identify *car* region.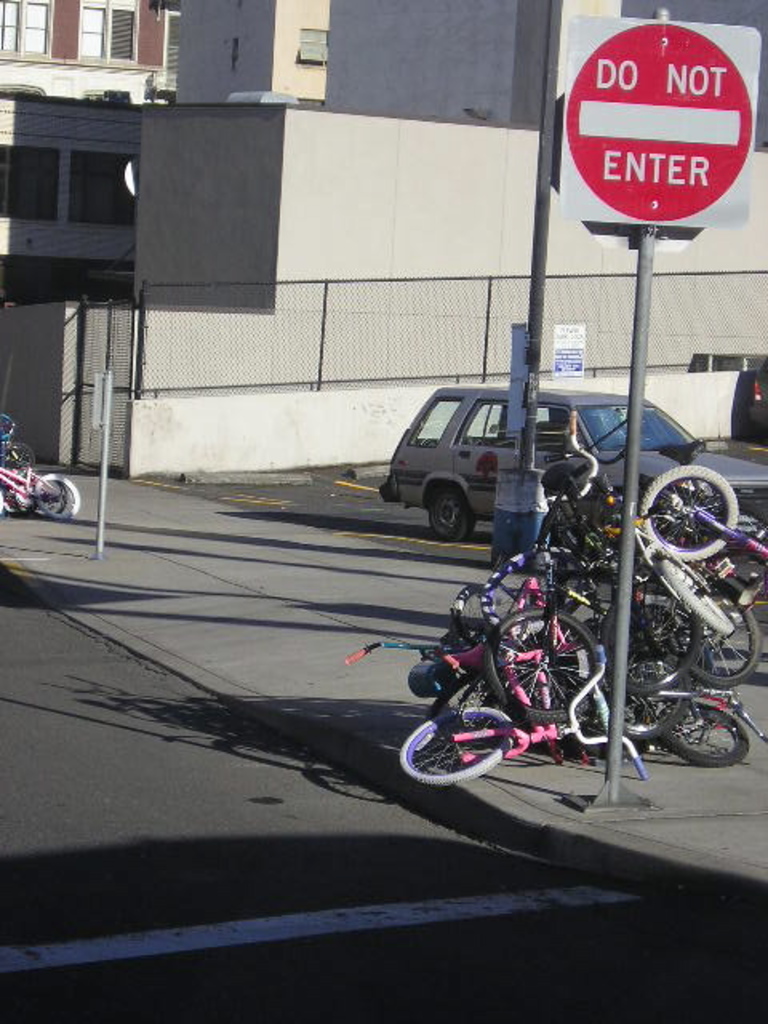
Region: l=379, t=384, r=766, b=541.
